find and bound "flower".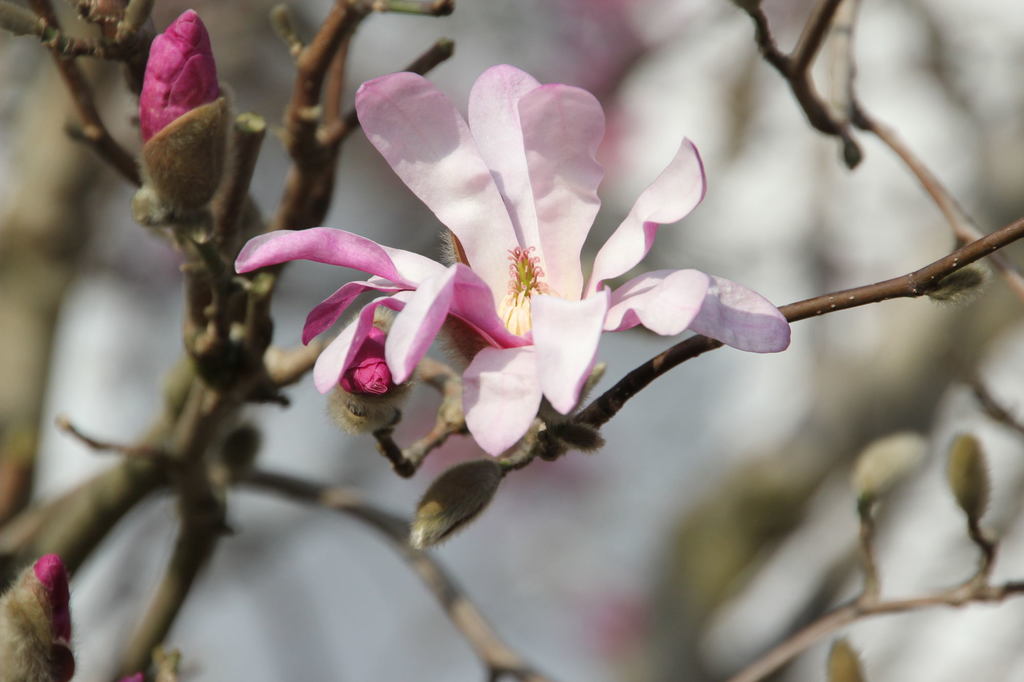
Bound: Rect(332, 314, 400, 404).
